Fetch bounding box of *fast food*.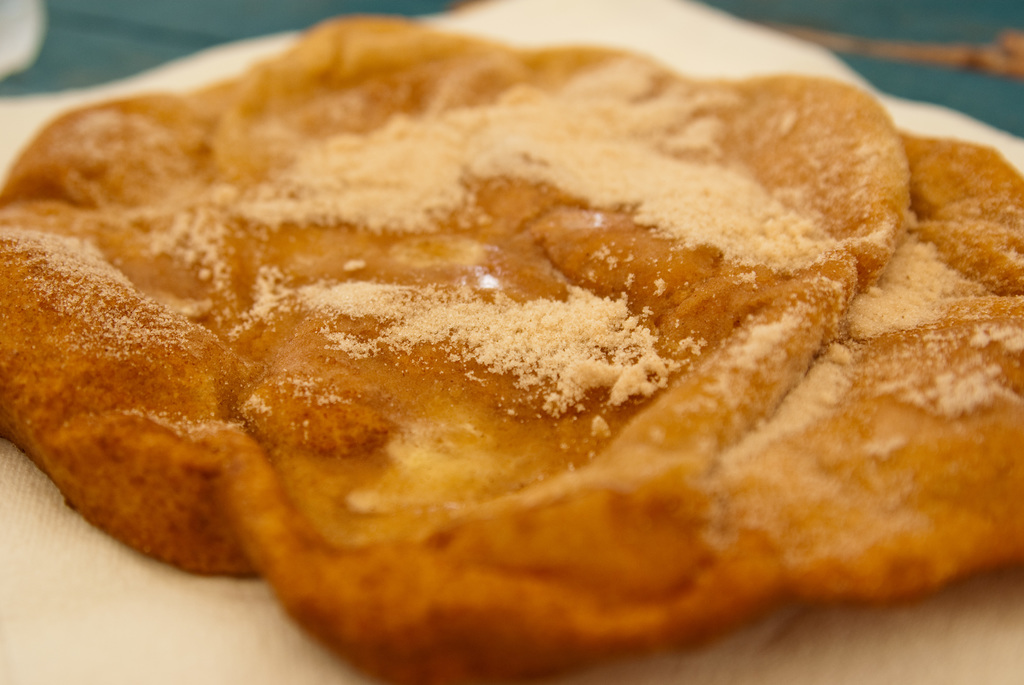
Bbox: [0,12,1023,684].
